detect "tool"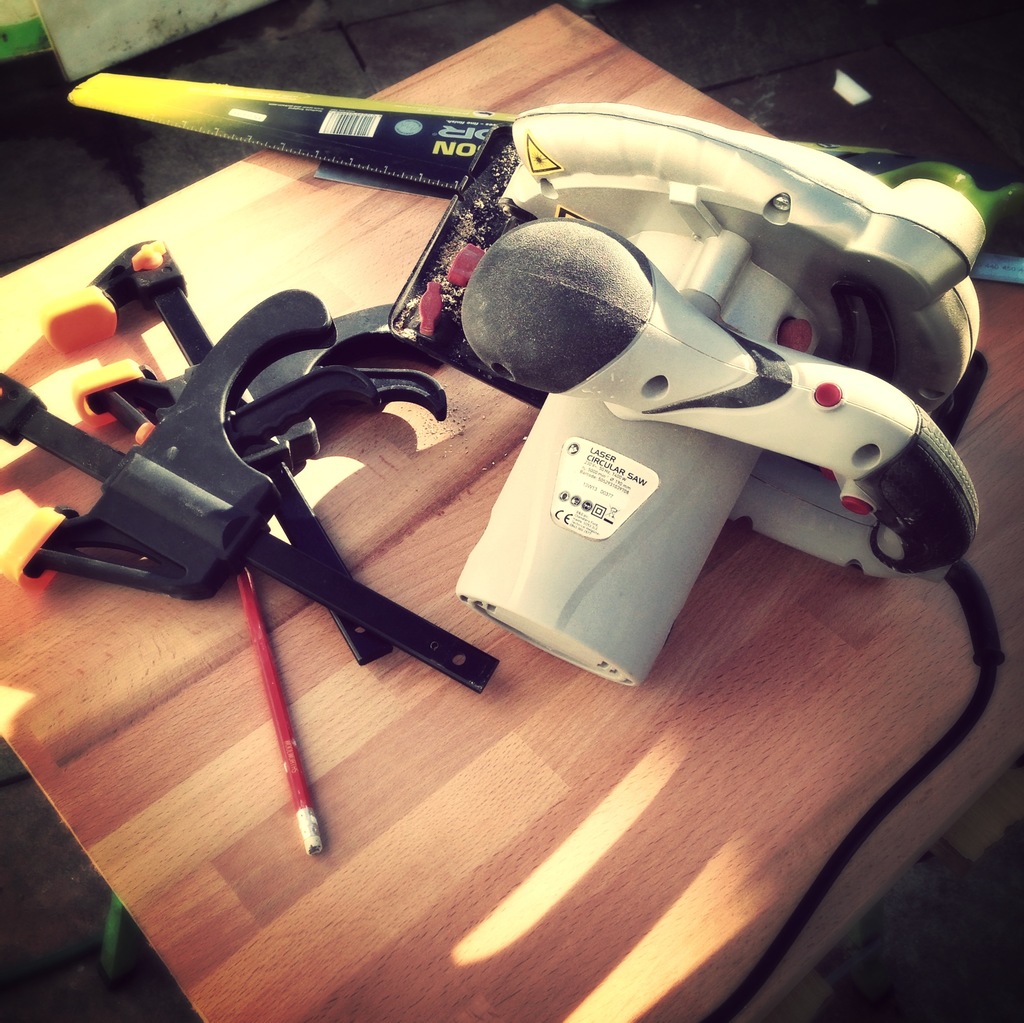
detection(42, 236, 398, 665)
